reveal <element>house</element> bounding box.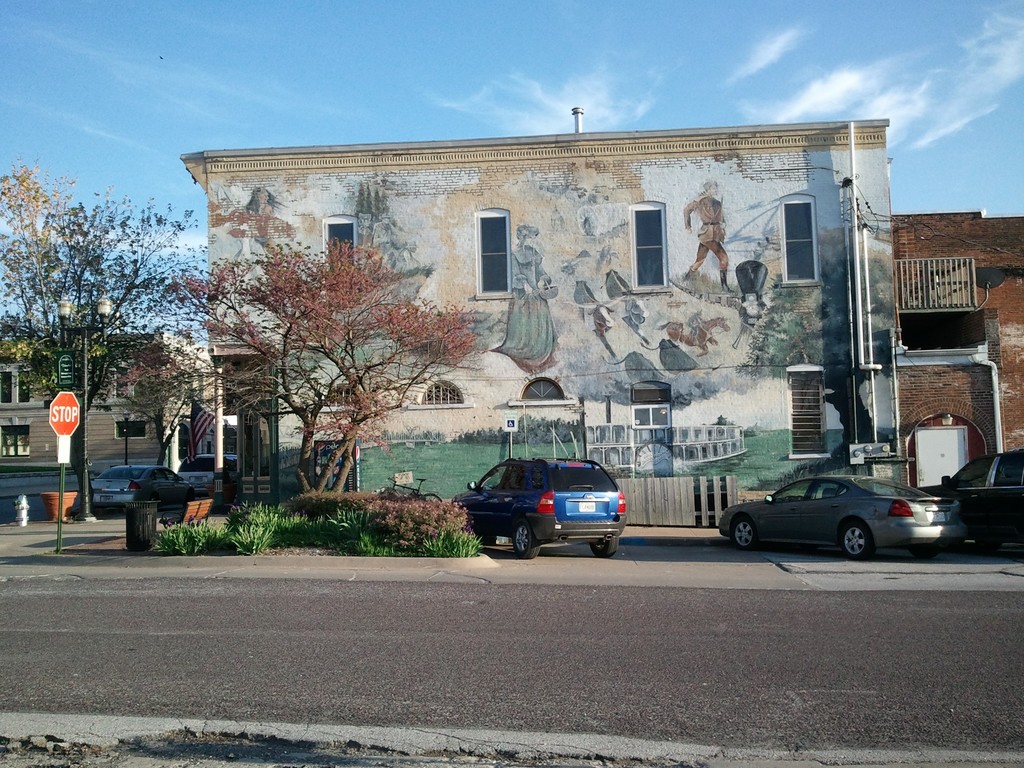
Revealed: <region>189, 114, 909, 540</region>.
